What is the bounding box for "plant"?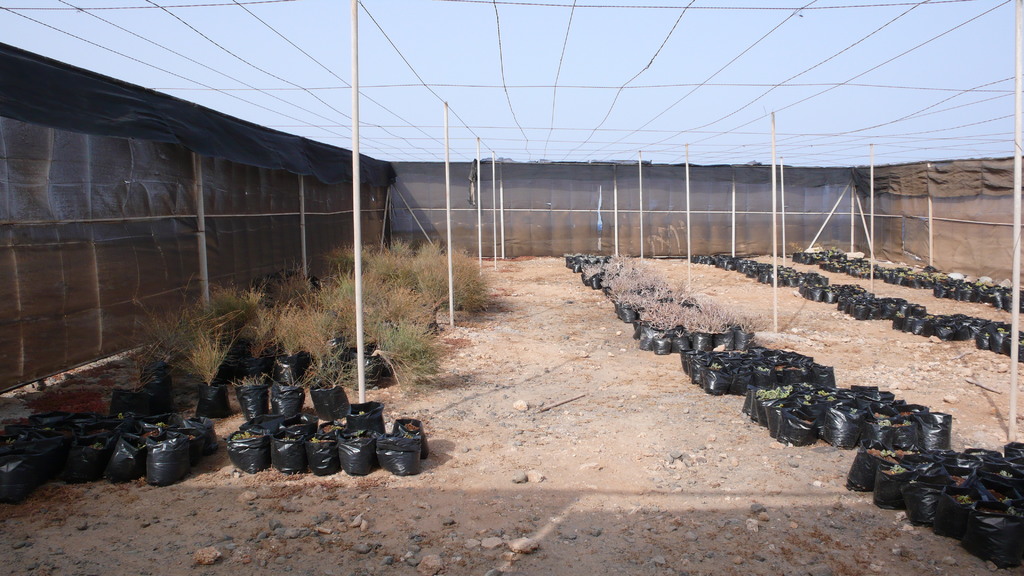
<box>792,236,1012,299</box>.
